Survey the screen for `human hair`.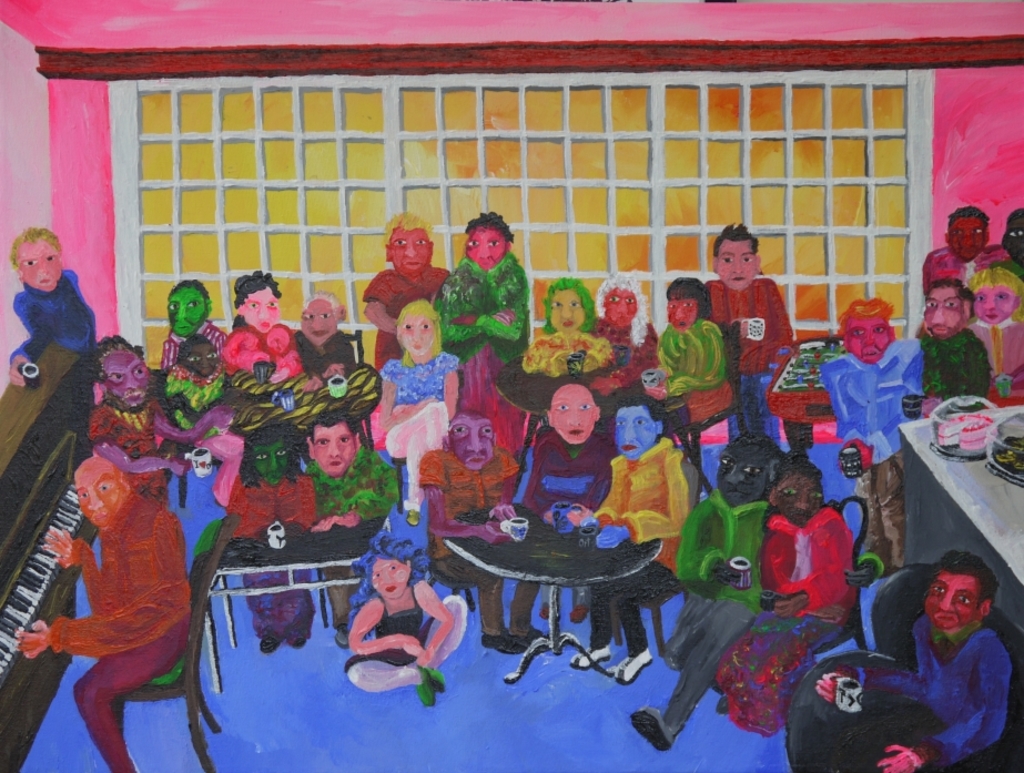
Survey found: left=945, top=549, right=1000, bottom=599.
